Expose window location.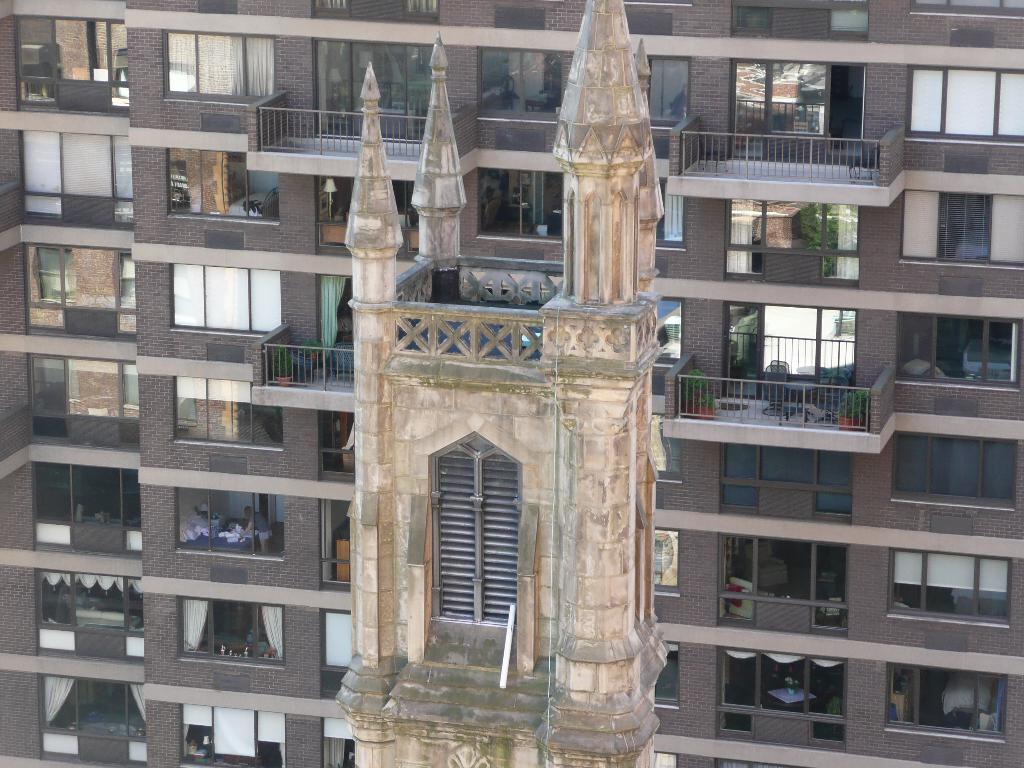
Exposed at box(27, 358, 140, 450).
